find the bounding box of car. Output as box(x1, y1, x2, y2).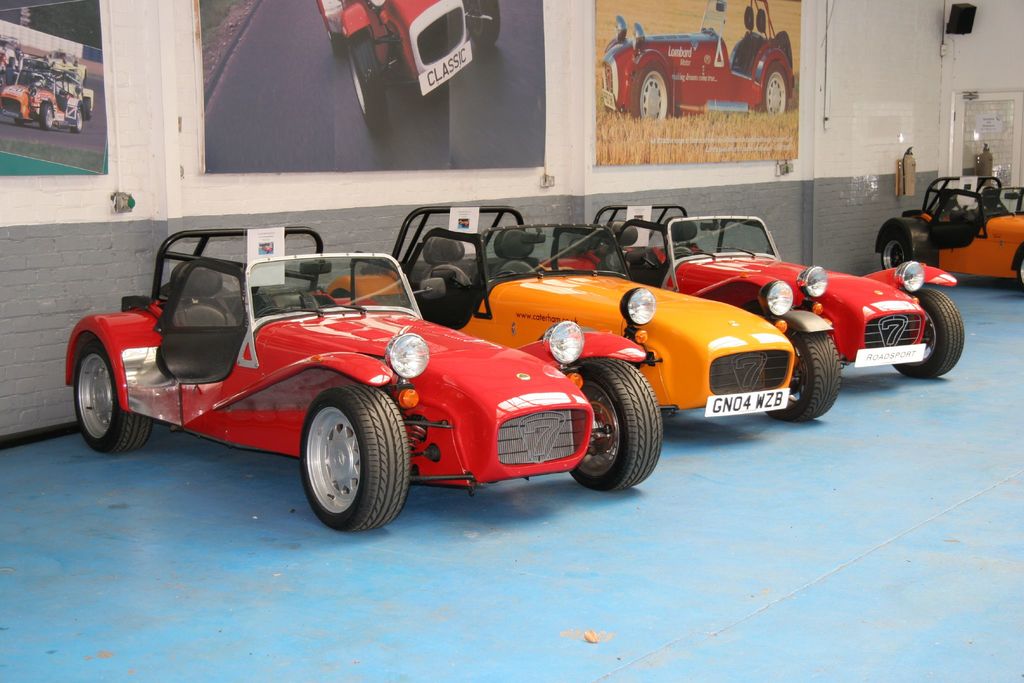
box(318, 199, 845, 427).
